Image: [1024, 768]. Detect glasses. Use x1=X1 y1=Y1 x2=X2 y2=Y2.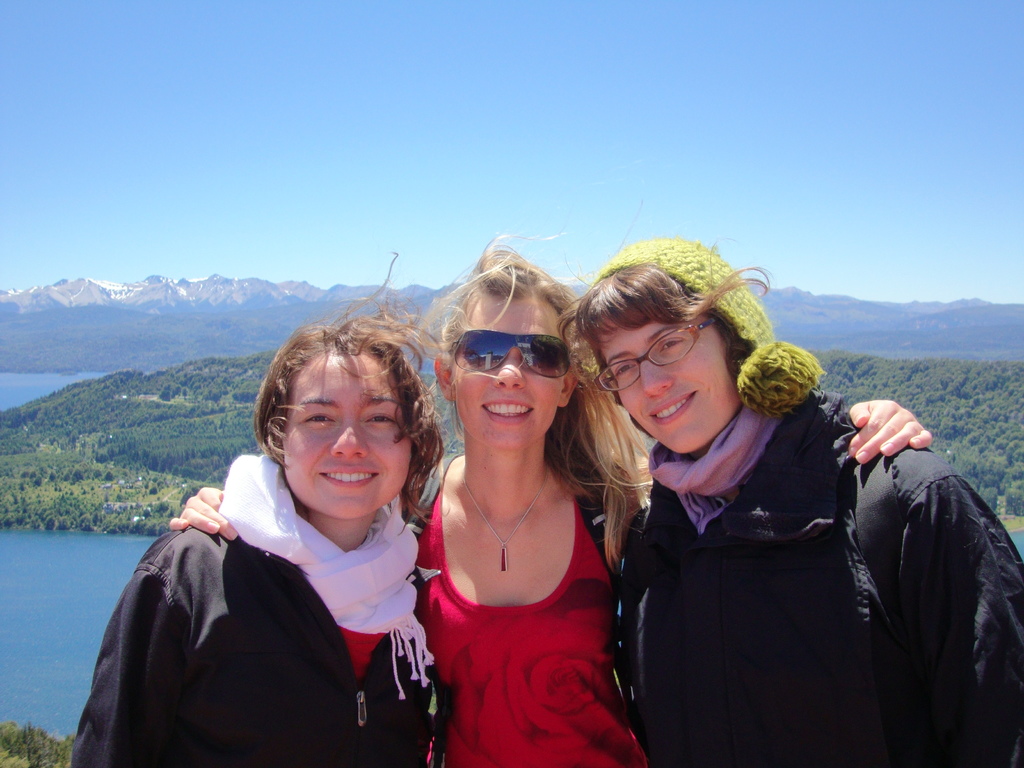
x1=598 y1=316 x2=714 y2=395.
